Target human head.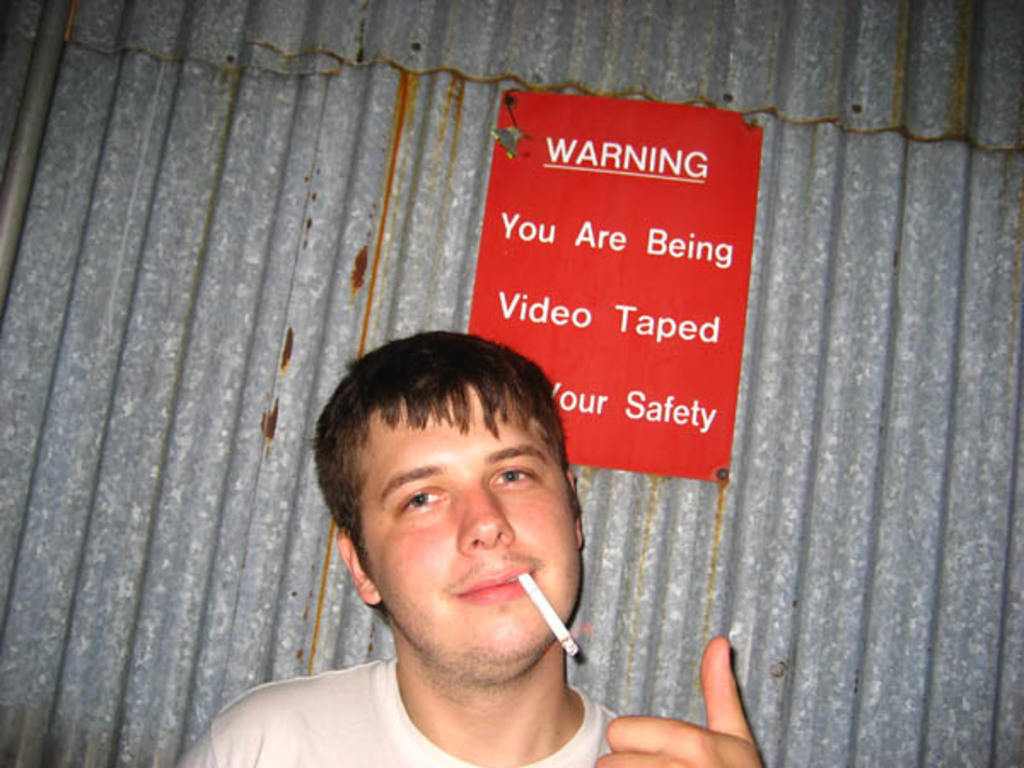
Target region: [307,333,604,698].
